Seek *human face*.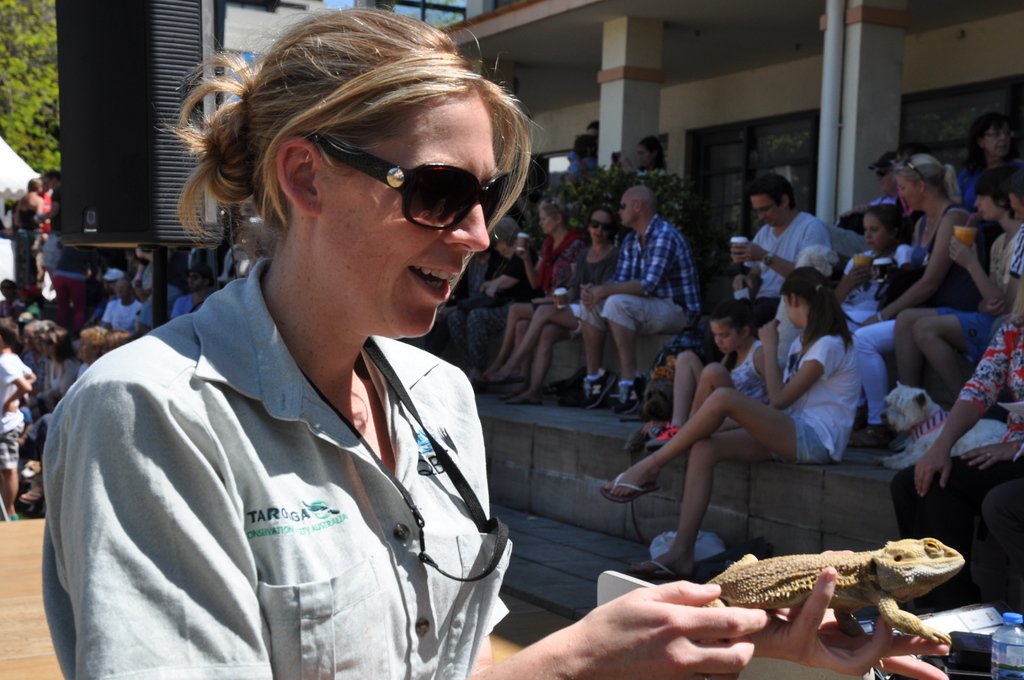
(780,292,801,329).
